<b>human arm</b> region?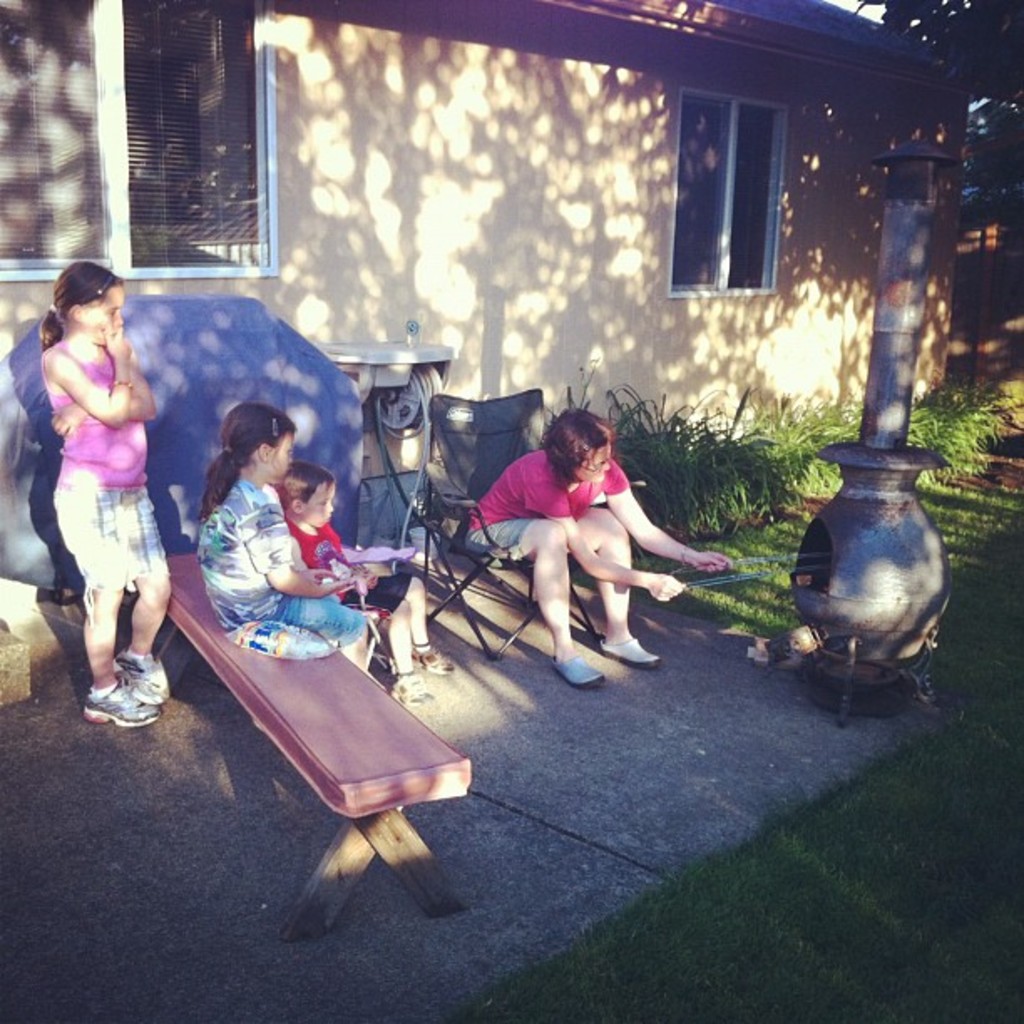
Rect(243, 484, 381, 592)
